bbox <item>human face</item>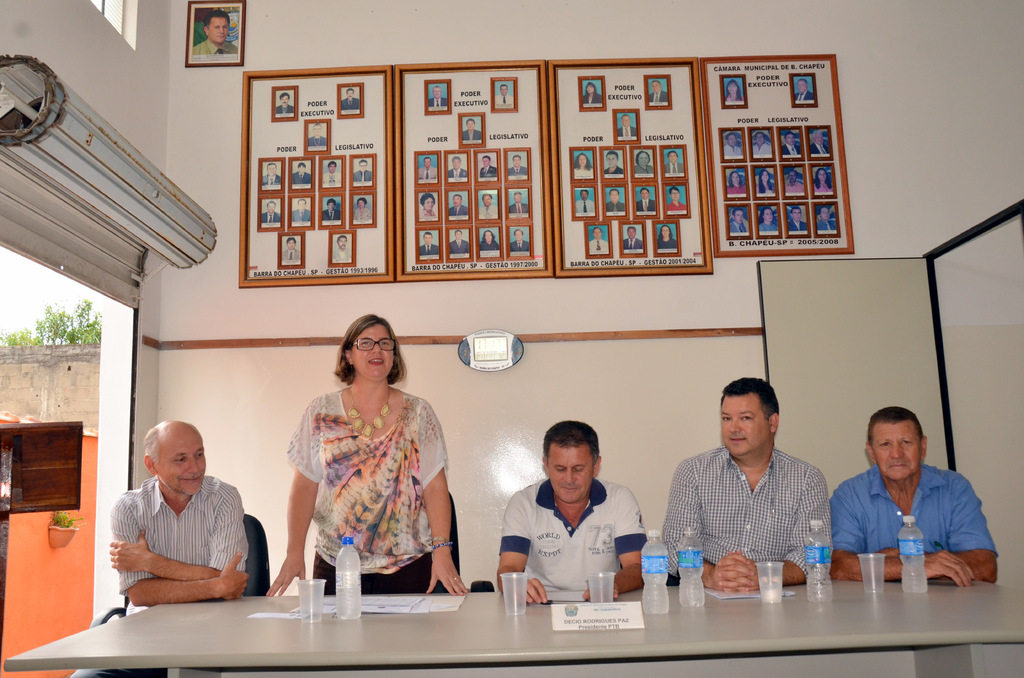
bbox(433, 85, 440, 100)
